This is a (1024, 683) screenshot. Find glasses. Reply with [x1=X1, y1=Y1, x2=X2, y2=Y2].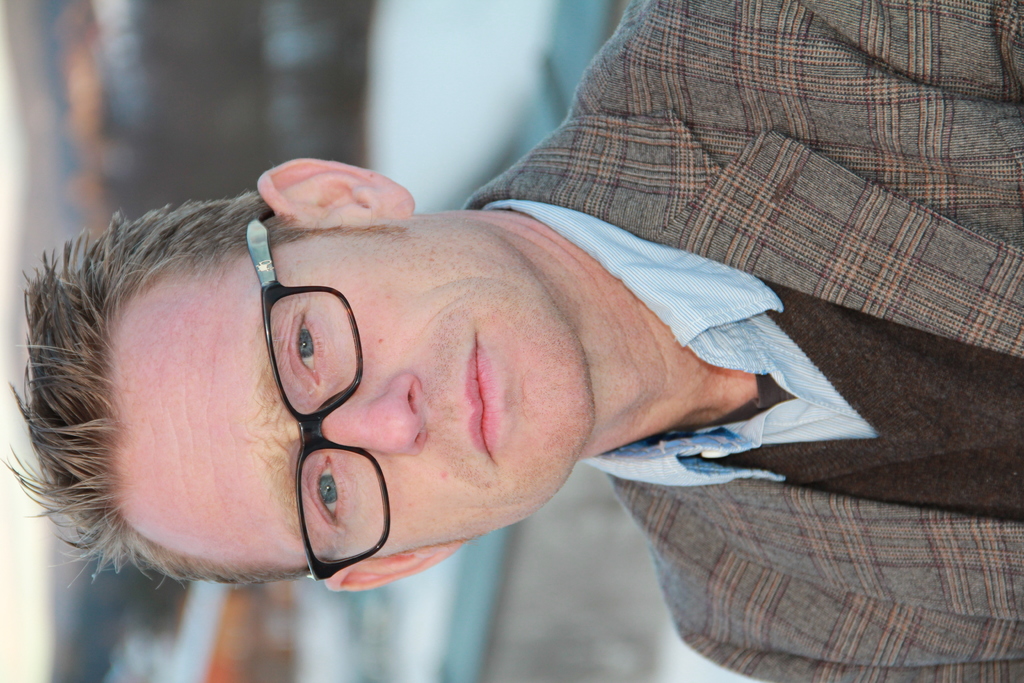
[x1=244, y1=216, x2=392, y2=584].
